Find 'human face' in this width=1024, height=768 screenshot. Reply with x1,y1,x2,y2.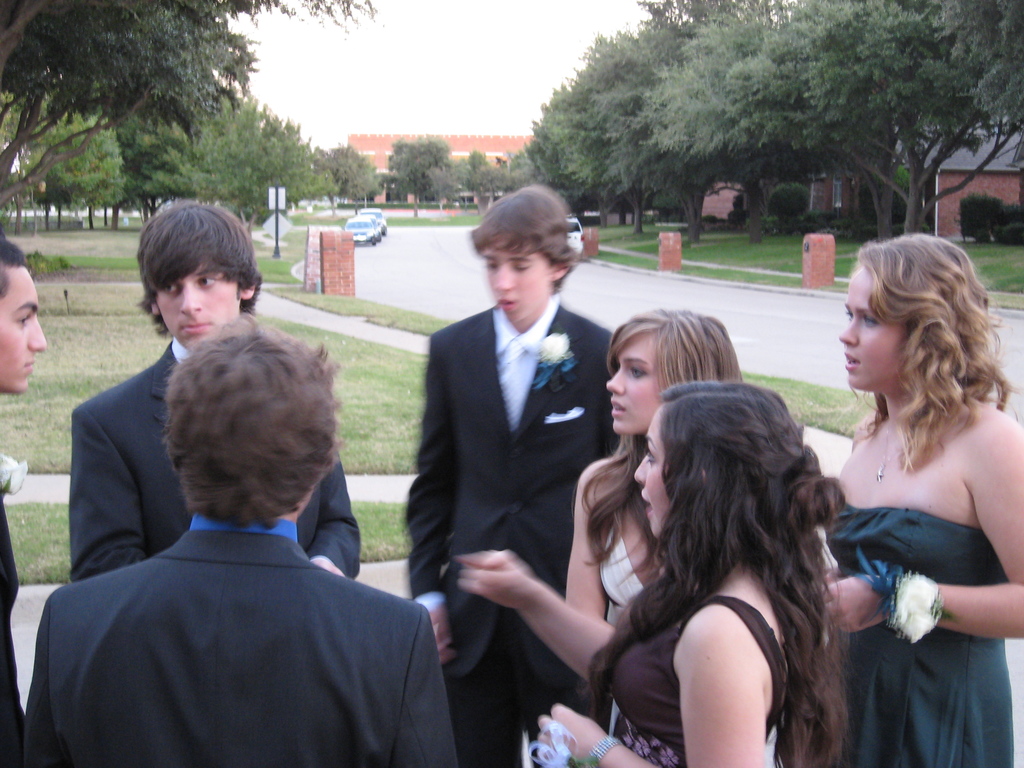
483,236,551,323.
